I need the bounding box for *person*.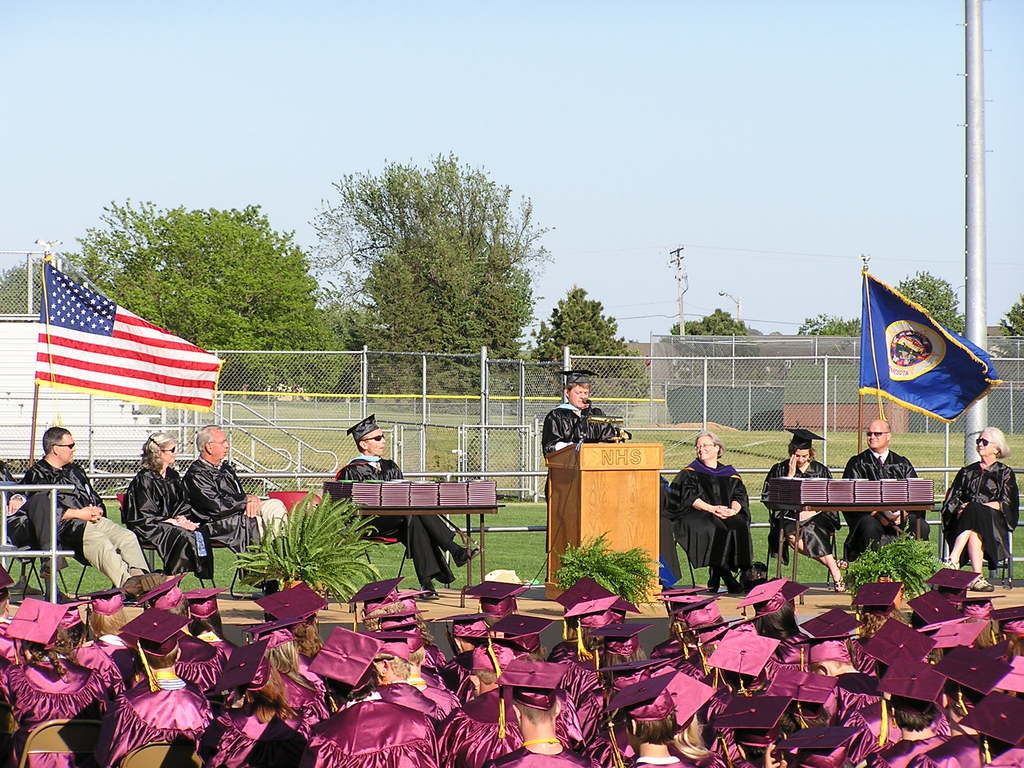
Here it is: BBox(19, 420, 168, 595).
